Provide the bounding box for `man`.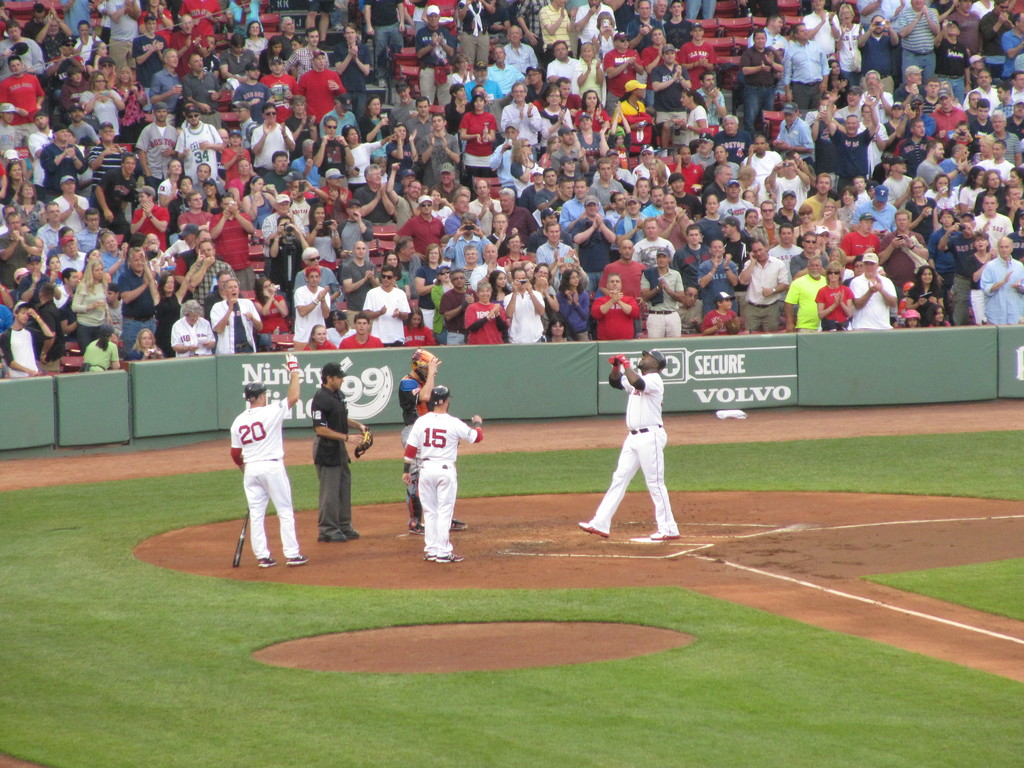
[left=88, top=122, right=132, bottom=210].
